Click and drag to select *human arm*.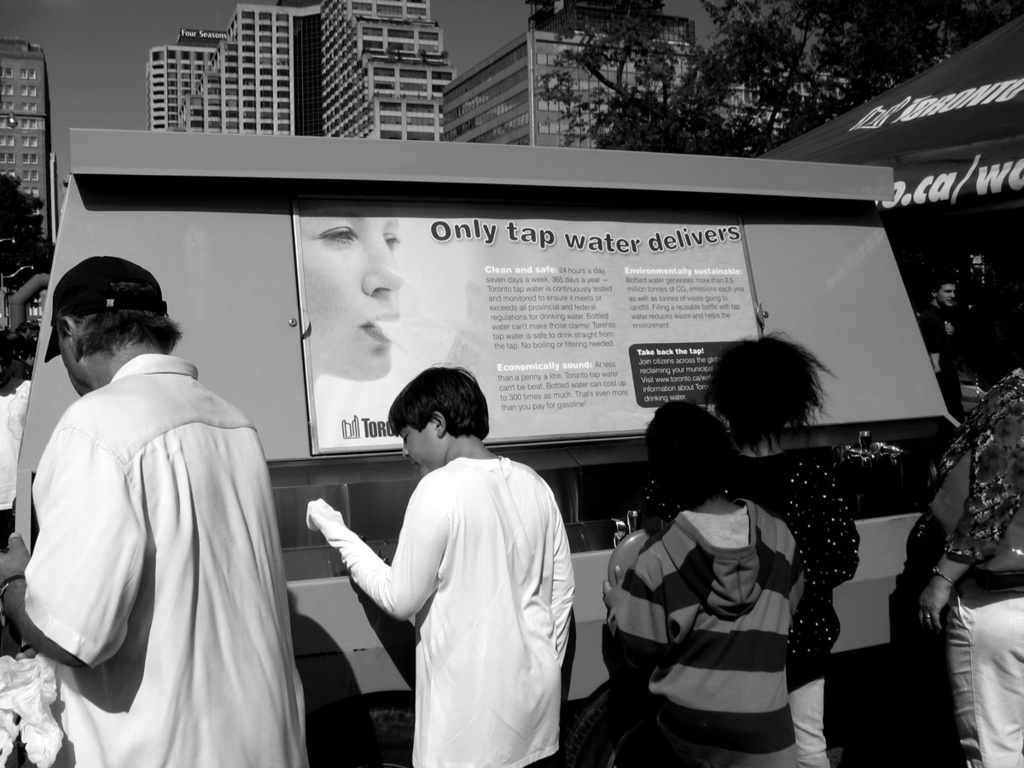
Selection: 281 488 416 659.
